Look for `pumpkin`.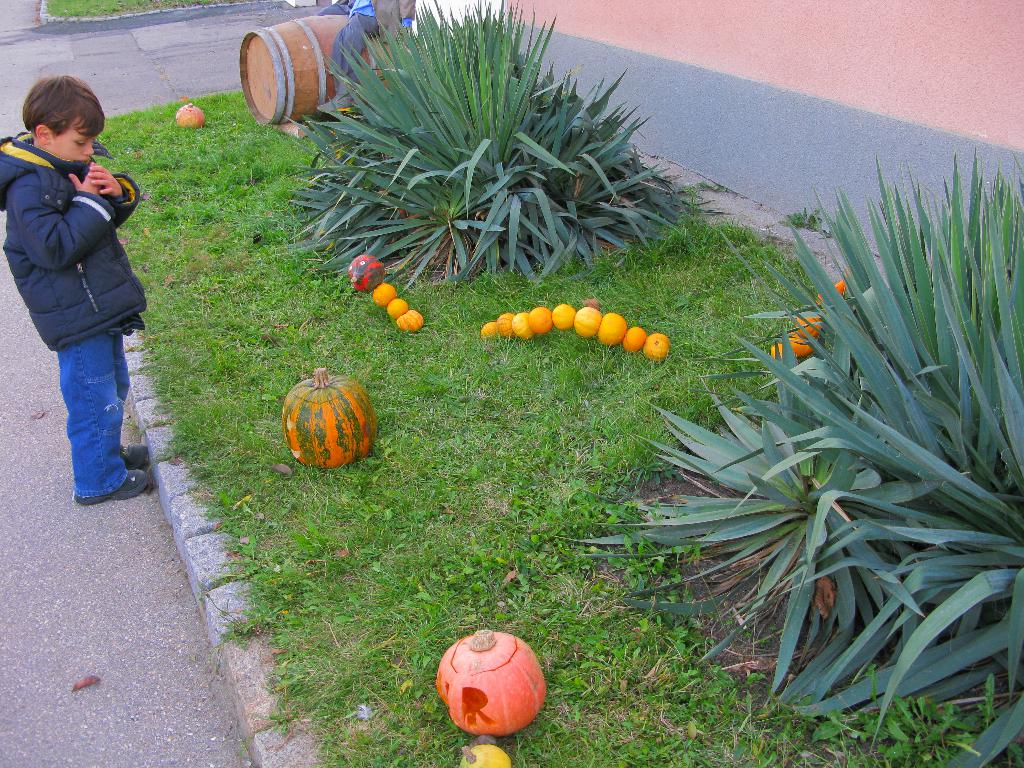
Found: (left=370, top=282, right=396, bottom=305).
